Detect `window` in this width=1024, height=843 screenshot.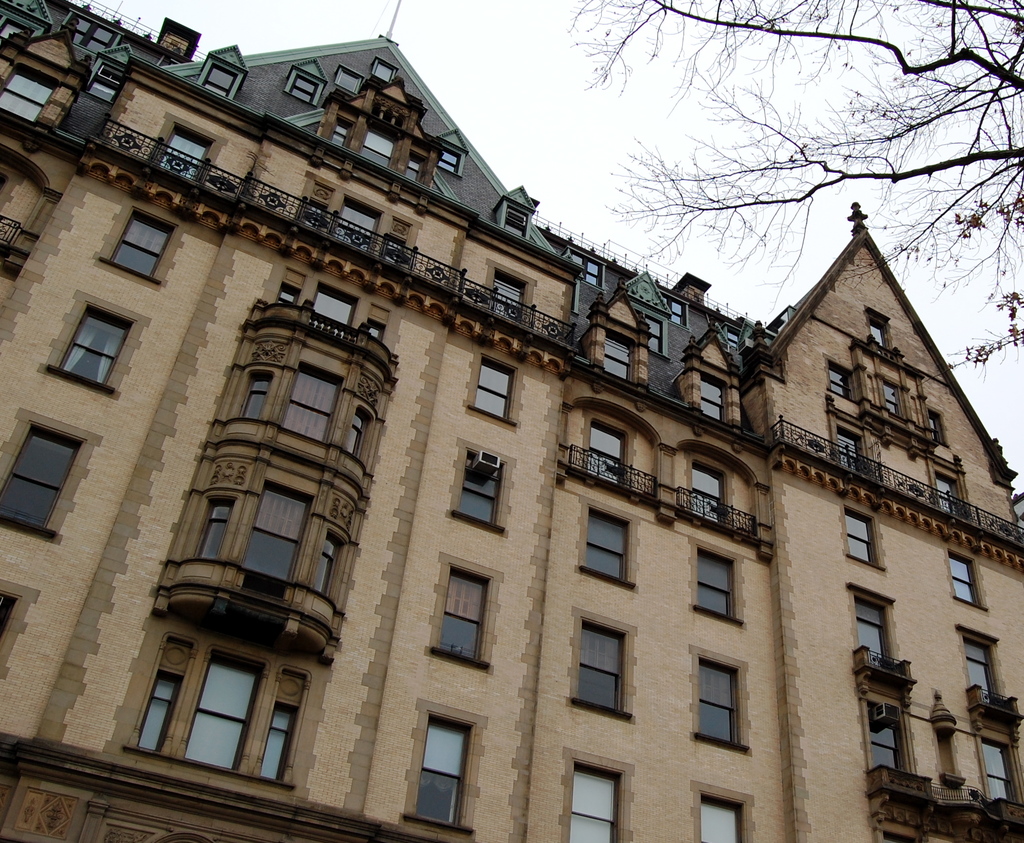
Detection: locate(867, 311, 885, 344).
